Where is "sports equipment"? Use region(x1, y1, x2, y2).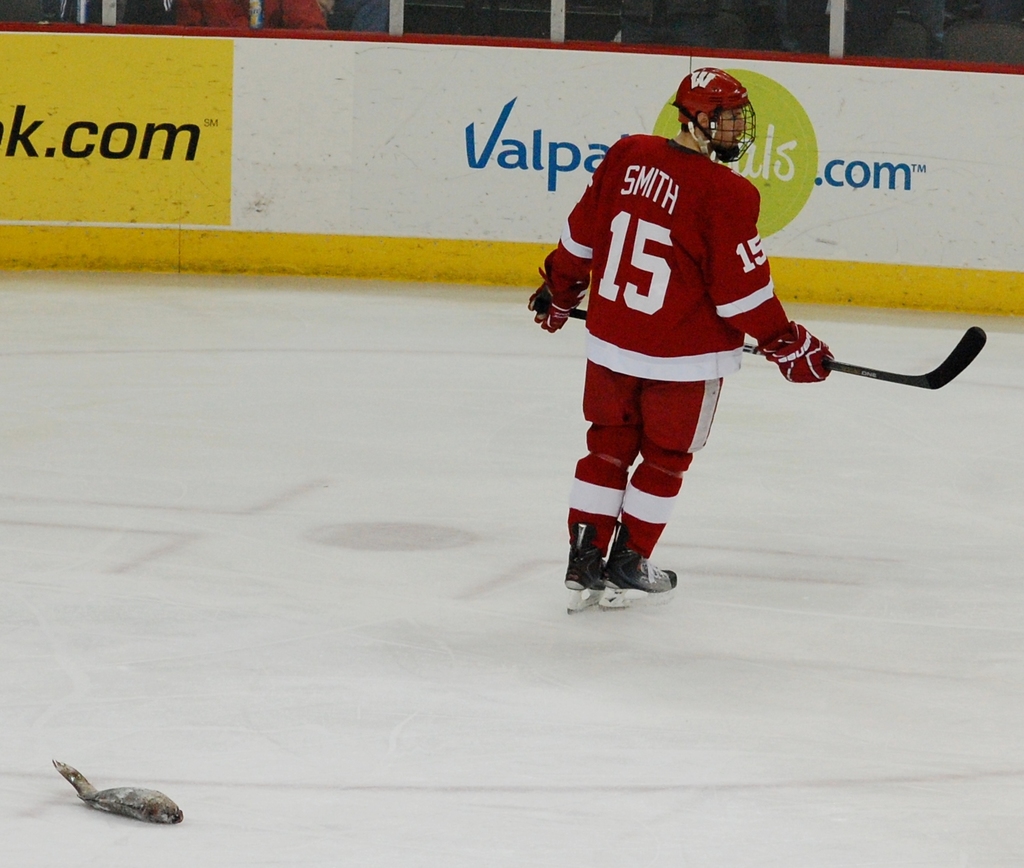
region(601, 527, 681, 613).
